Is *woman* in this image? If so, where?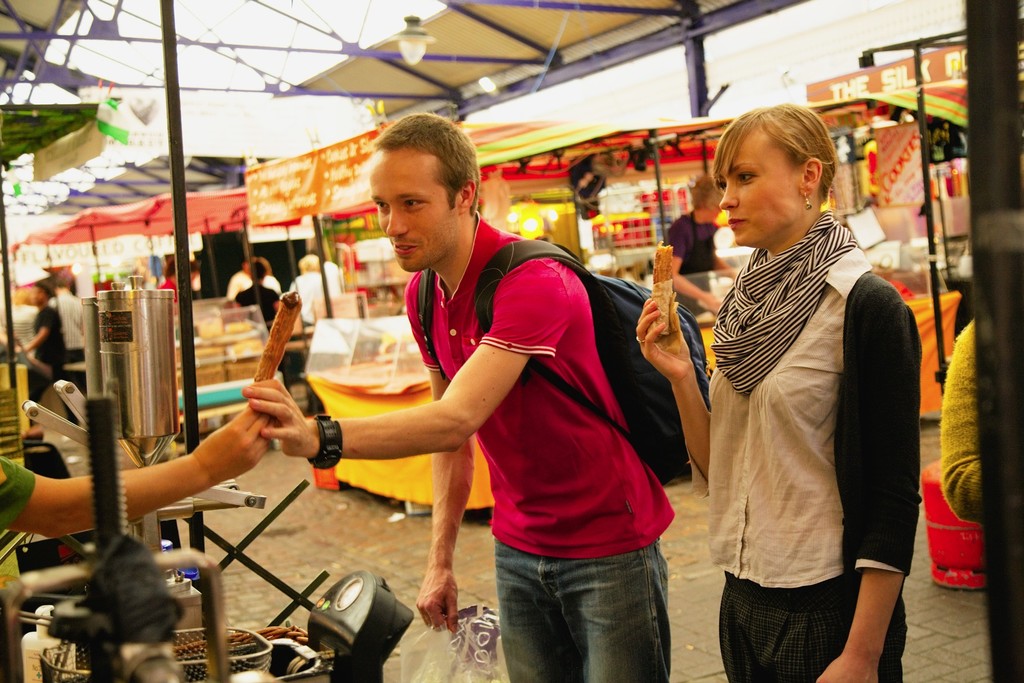
Yes, at <region>696, 124, 924, 682</region>.
